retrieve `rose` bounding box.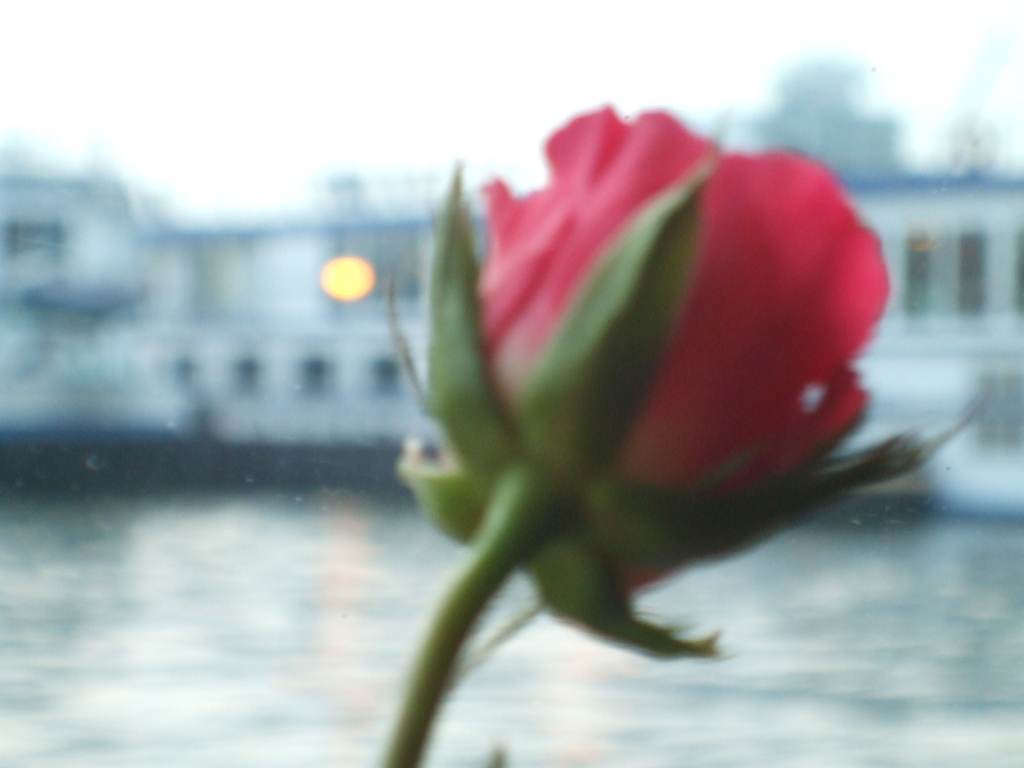
Bounding box: (420, 101, 893, 591).
